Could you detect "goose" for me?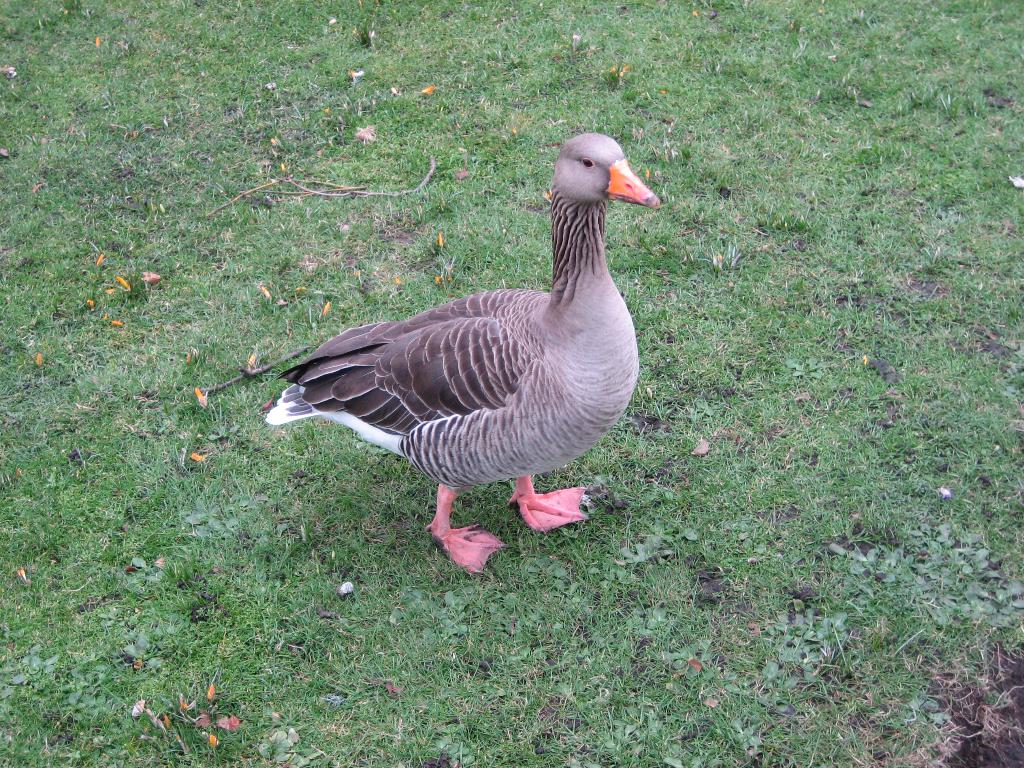
Detection result: (258,134,668,582).
